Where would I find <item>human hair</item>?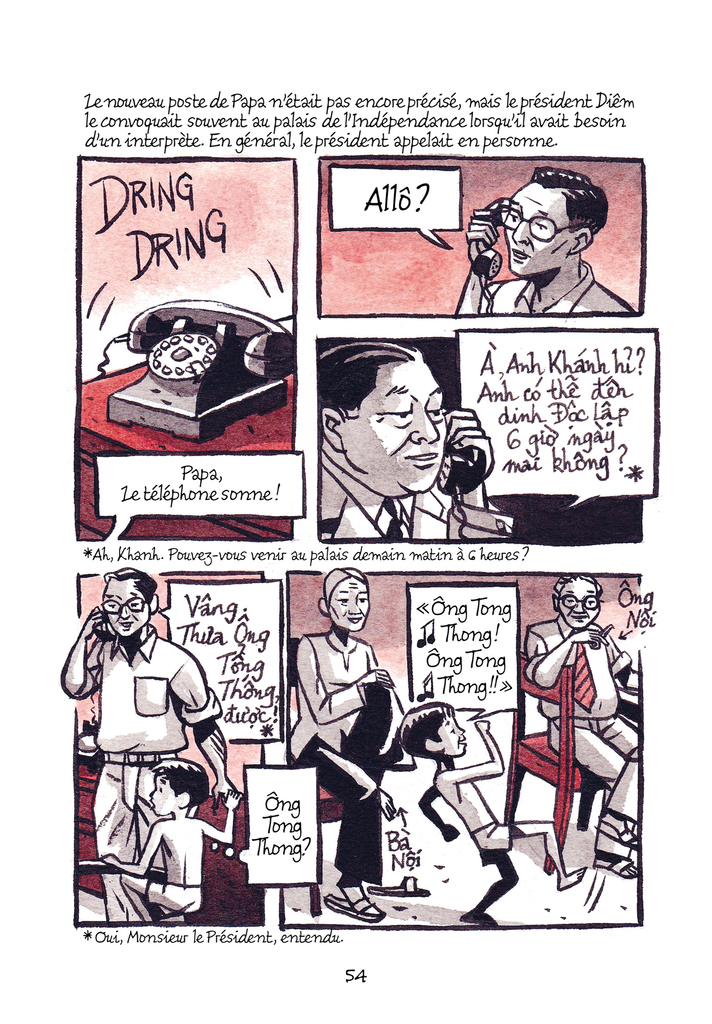
At select_region(399, 700, 455, 761).
